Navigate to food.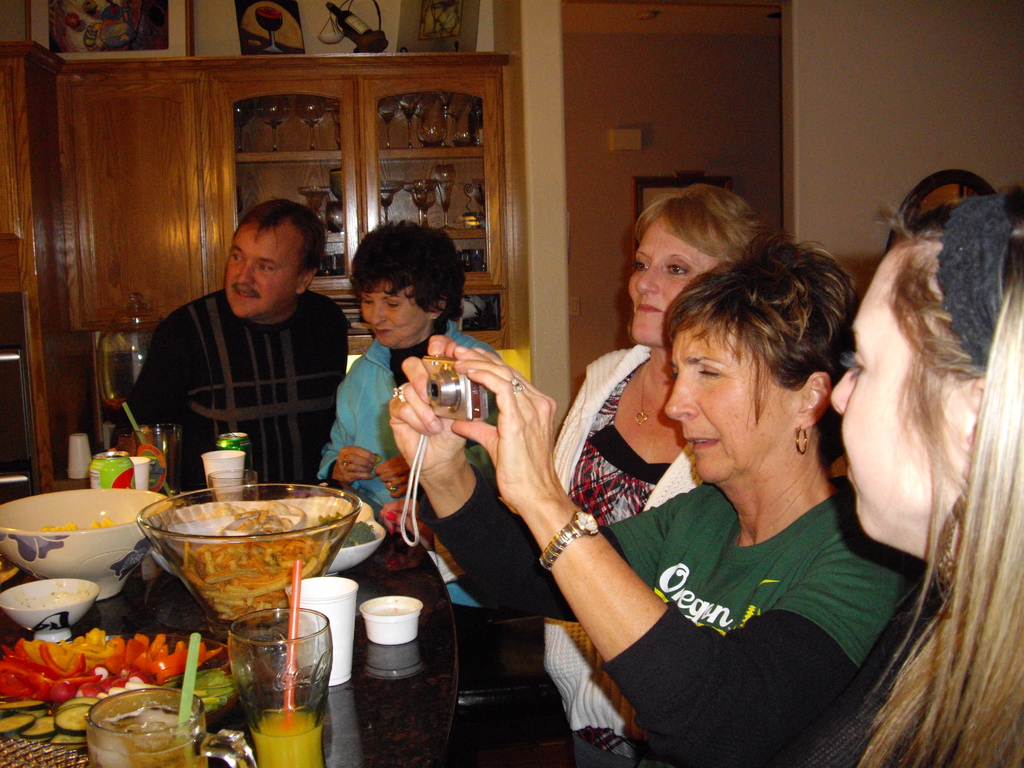
Navigation target: l=44, t=513, r=118, b=532.
